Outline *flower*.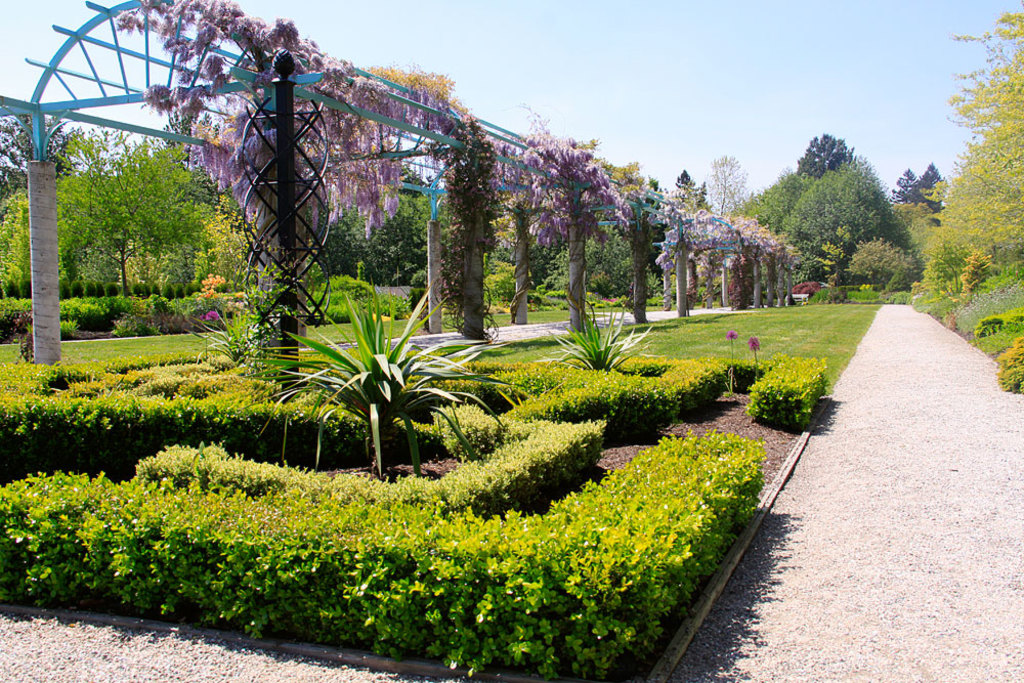
Outline: (723,328,739,340).
